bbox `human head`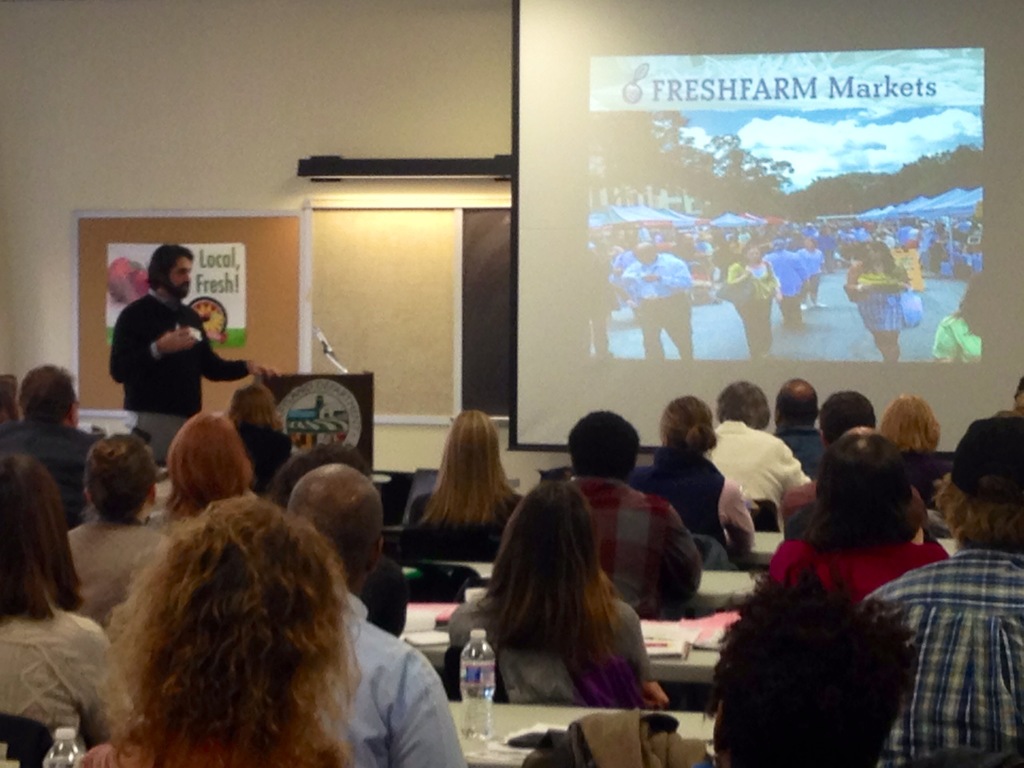
(x1=663, y1=394, x2=717, y2=449)
